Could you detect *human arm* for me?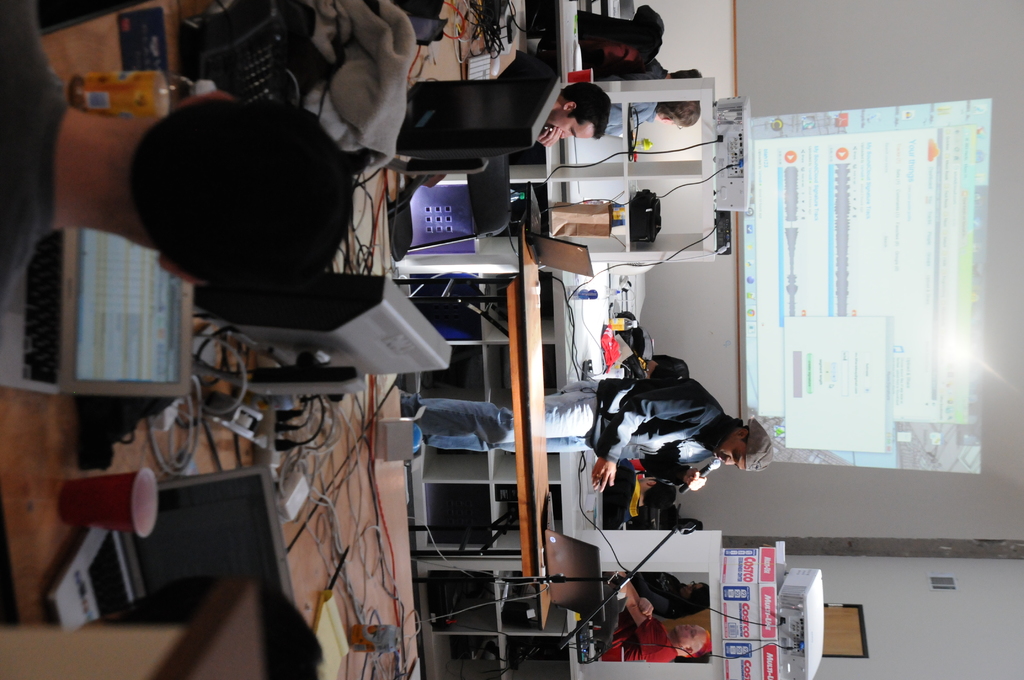
Detection result: crop(641, 595, 657, 622).
